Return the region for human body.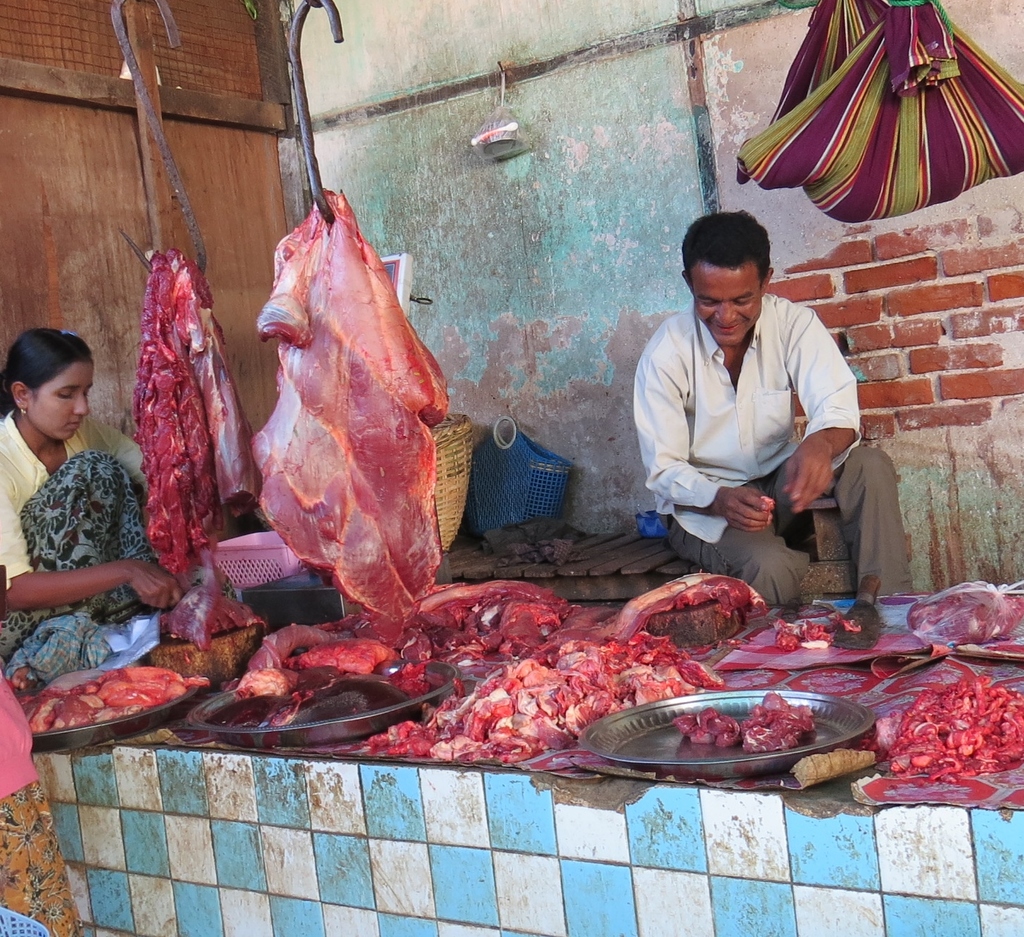
{"x1": 622, "y1": 200, "x2": 875, "y2": 615}.
